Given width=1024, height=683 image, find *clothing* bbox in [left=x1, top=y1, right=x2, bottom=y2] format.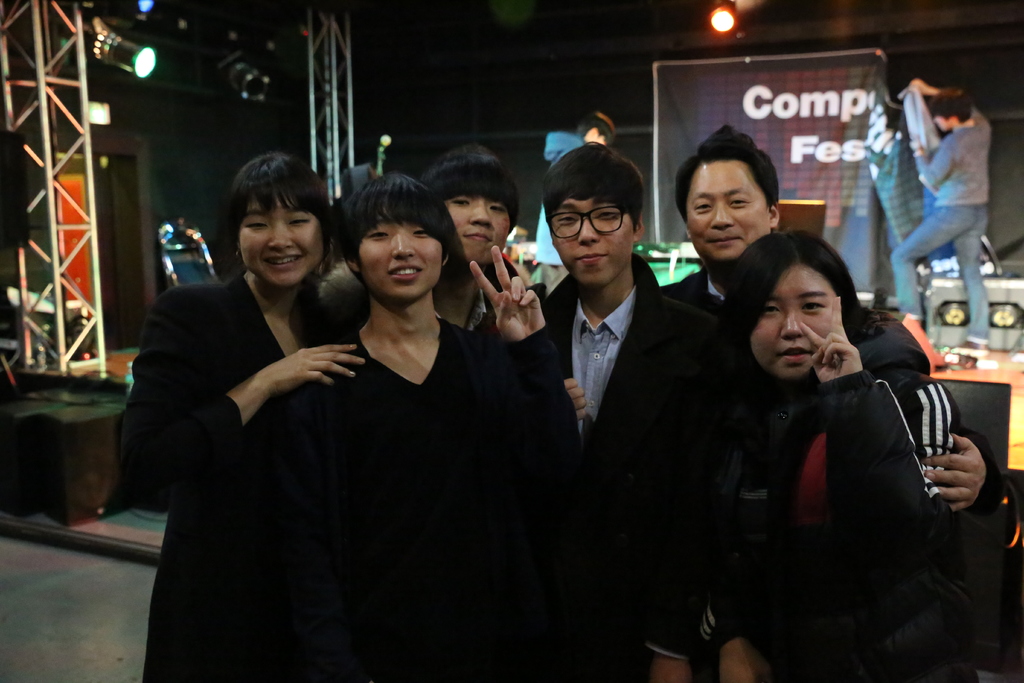
[left=650, top=264, right=936, bottom=682].
